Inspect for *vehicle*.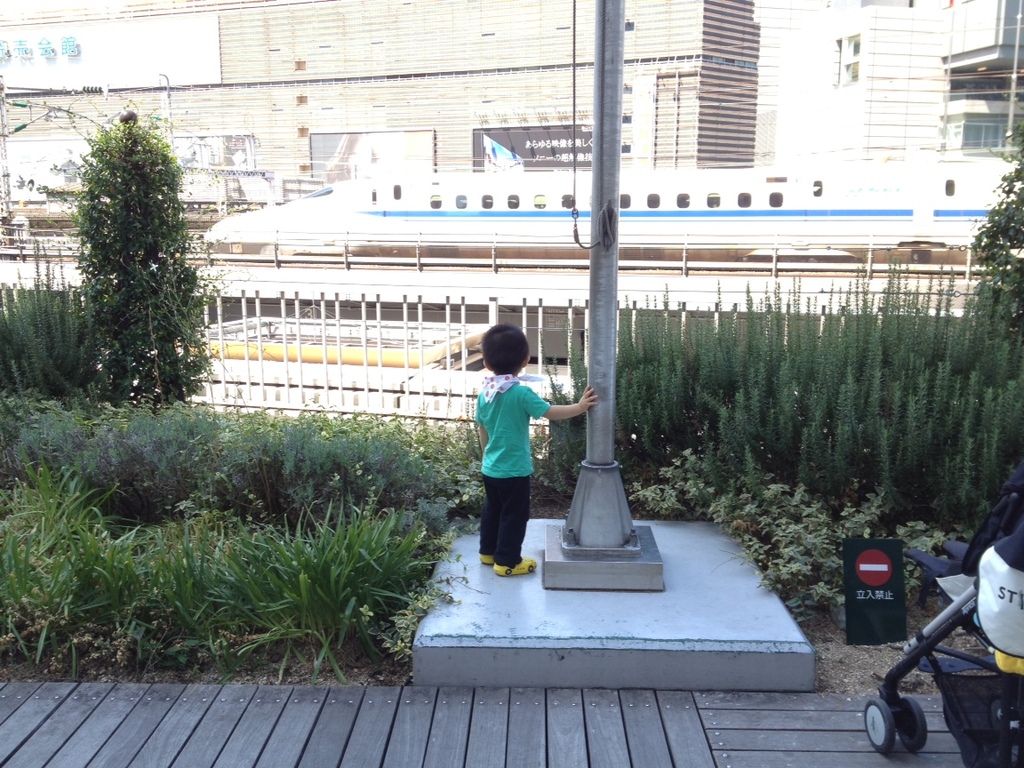
Inspection: [x1=864, y1=482, x2=1023, y2=767].
